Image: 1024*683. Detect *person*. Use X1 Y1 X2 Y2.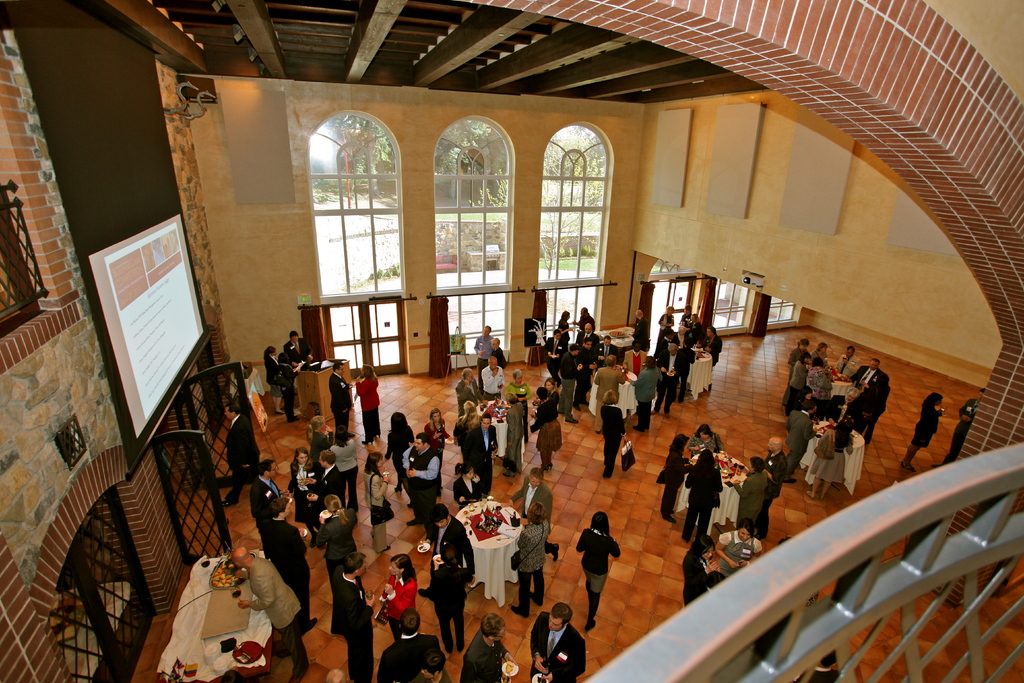
572 336 596 409.
